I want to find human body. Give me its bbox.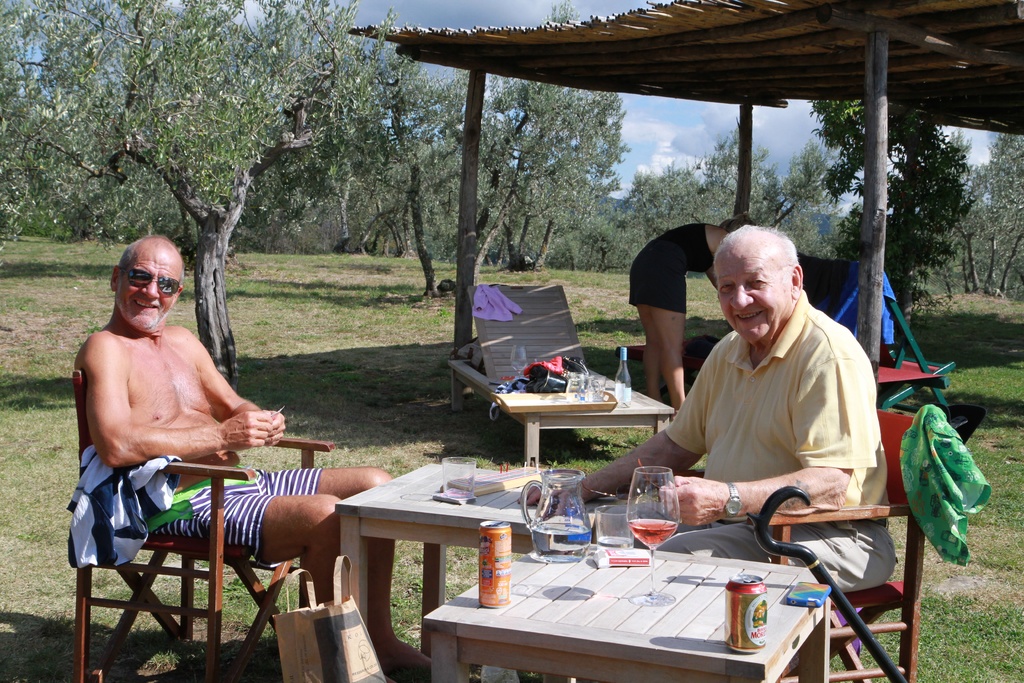
[left=626, top=224, right=732, bottom=422].
